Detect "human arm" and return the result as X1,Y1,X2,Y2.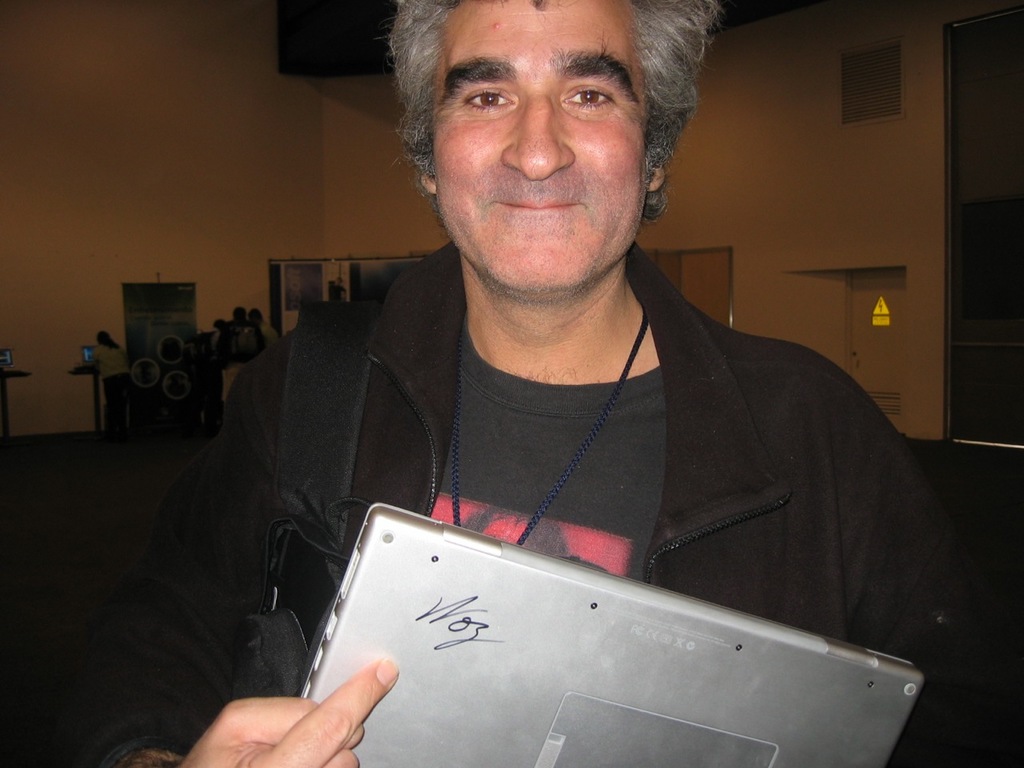
22,327,401,767.
